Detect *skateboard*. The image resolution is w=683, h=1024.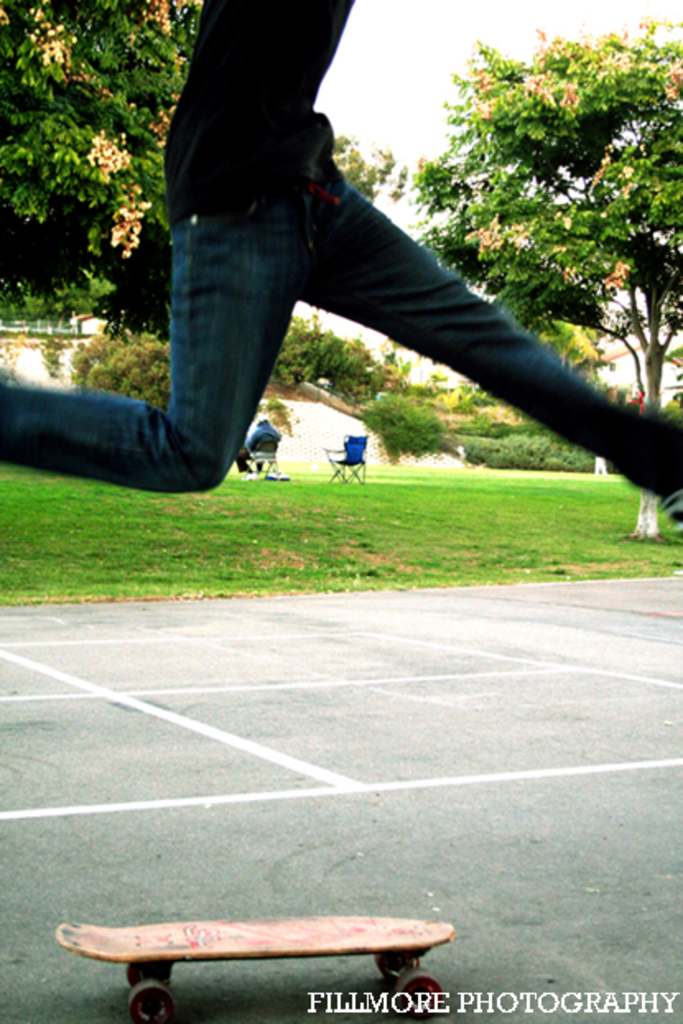
23/905/433/1021.
